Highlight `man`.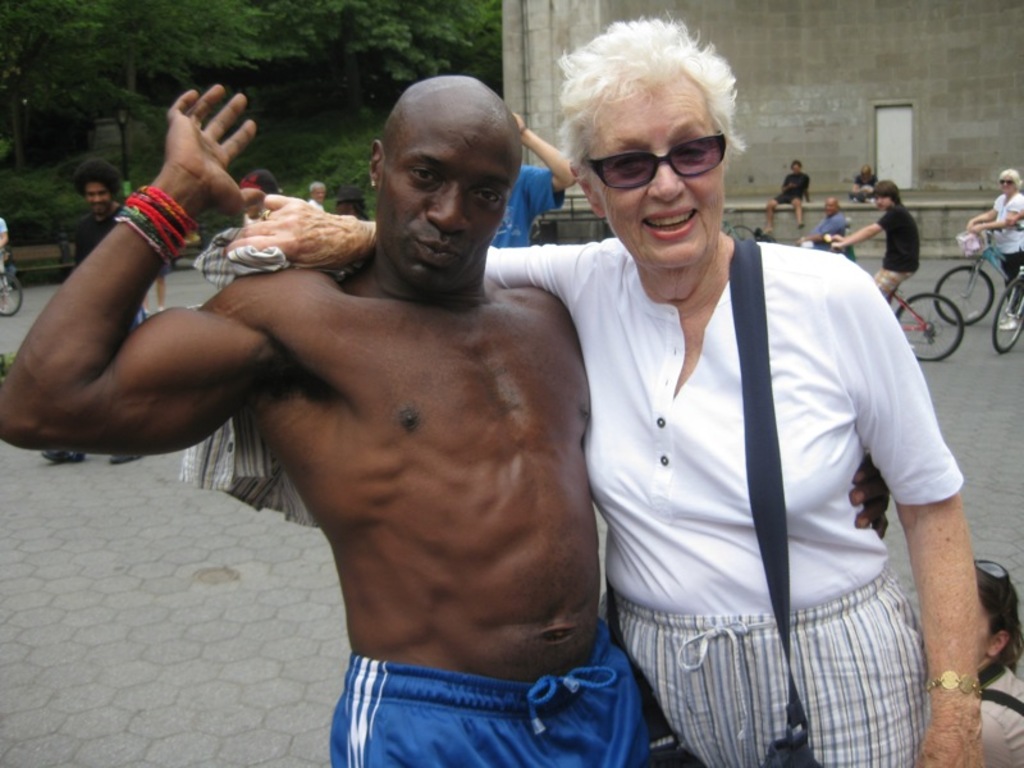
Highlighted region: left=124, top=69, right=696, bottom=751.
